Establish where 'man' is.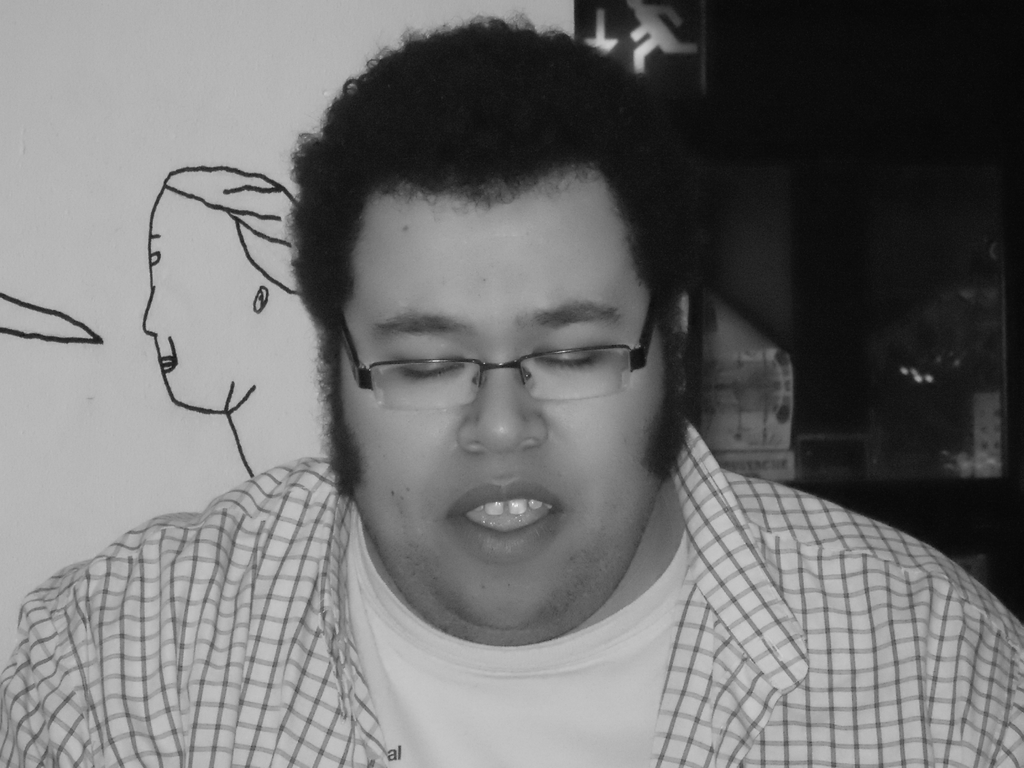
Established at <region>12, 65, 1002, 747</region>.
